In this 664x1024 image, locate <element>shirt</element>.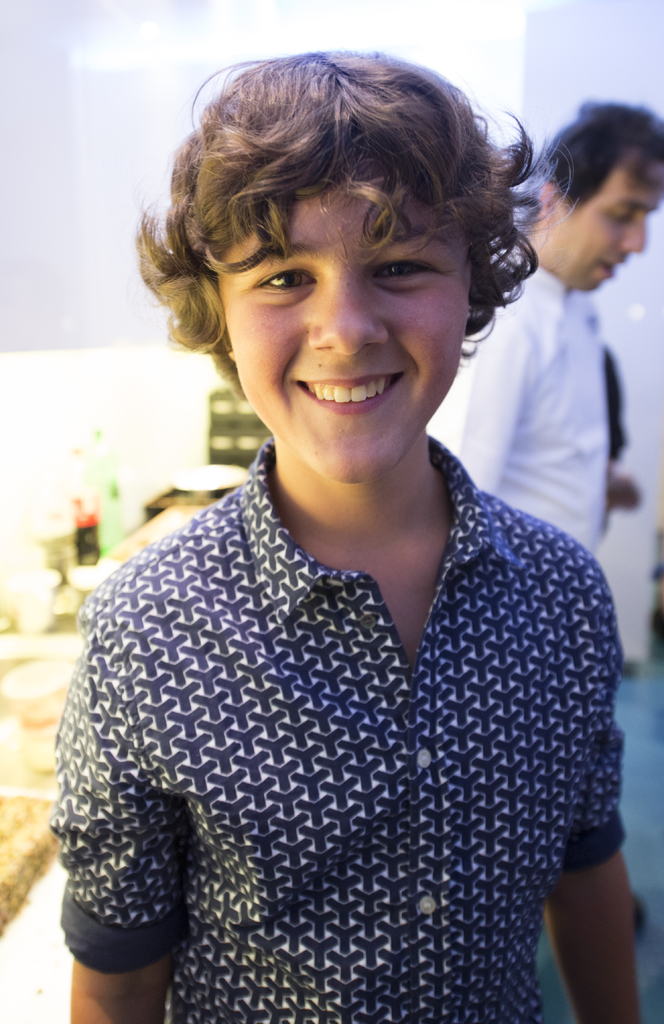
Bounding box: rect(47, 433, 628, 1023).
